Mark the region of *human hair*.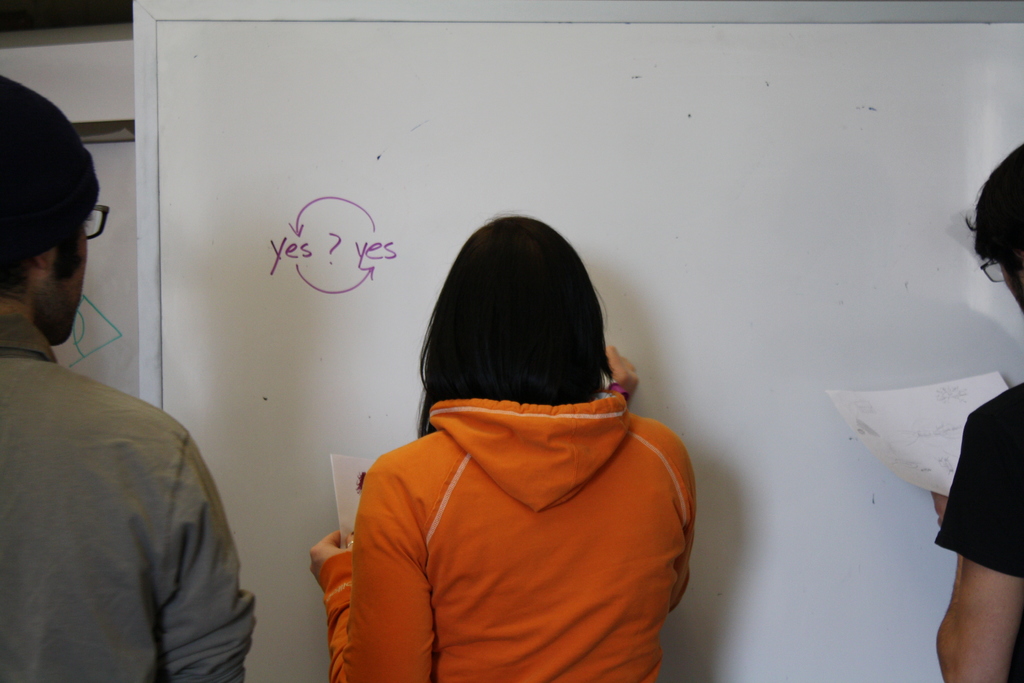
Region: crop(413, 210, 615, 440).
